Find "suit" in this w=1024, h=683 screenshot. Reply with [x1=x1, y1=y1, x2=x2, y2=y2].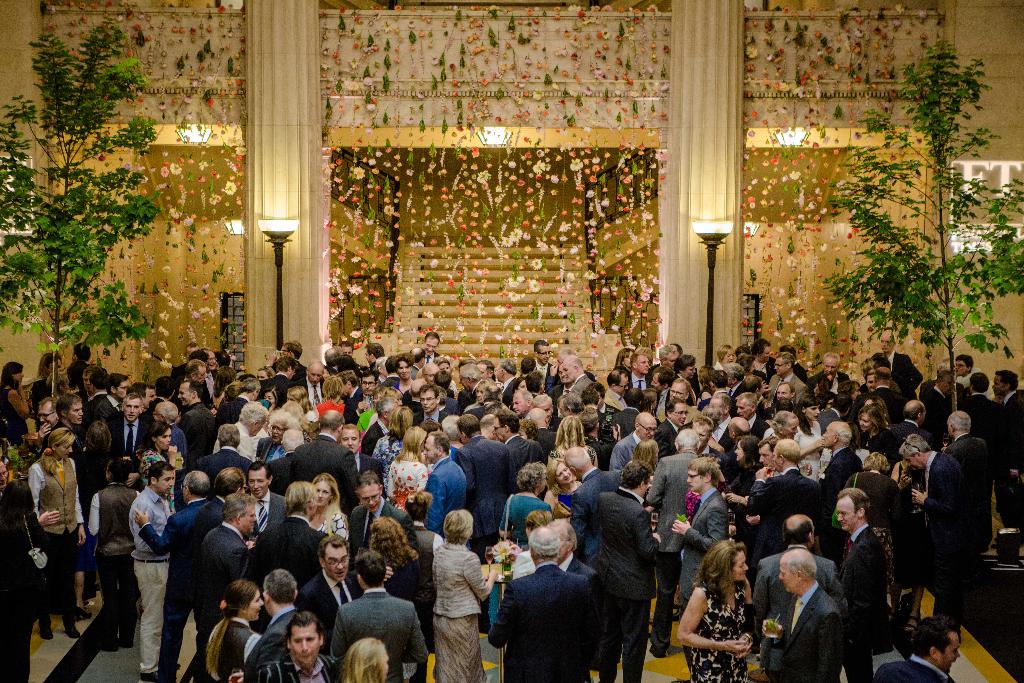
[x1=808, y1=368, x2=851, y2=393].
